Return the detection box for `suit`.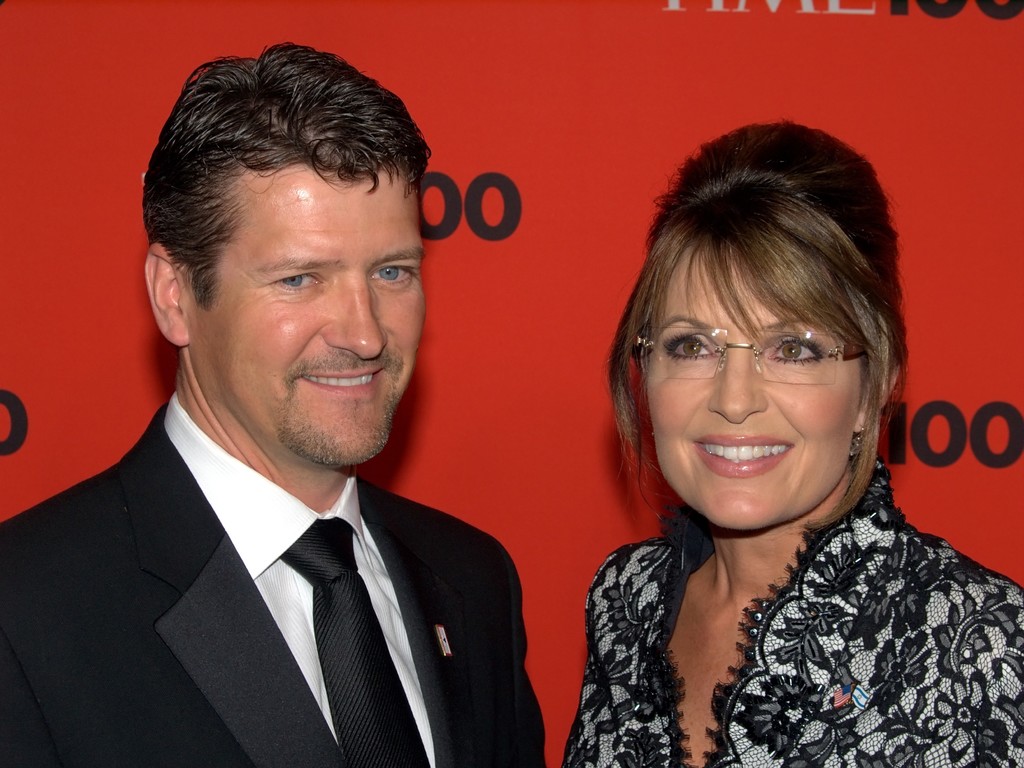
box(29, 313, 566, 756).
